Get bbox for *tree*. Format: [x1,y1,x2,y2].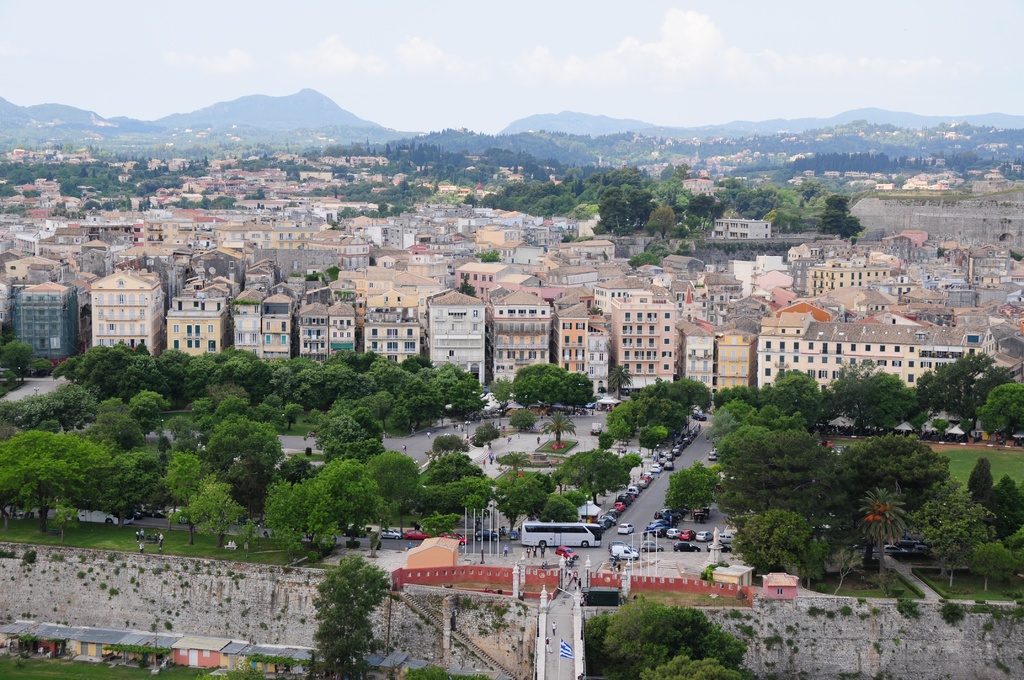
[700,201,728,231].
